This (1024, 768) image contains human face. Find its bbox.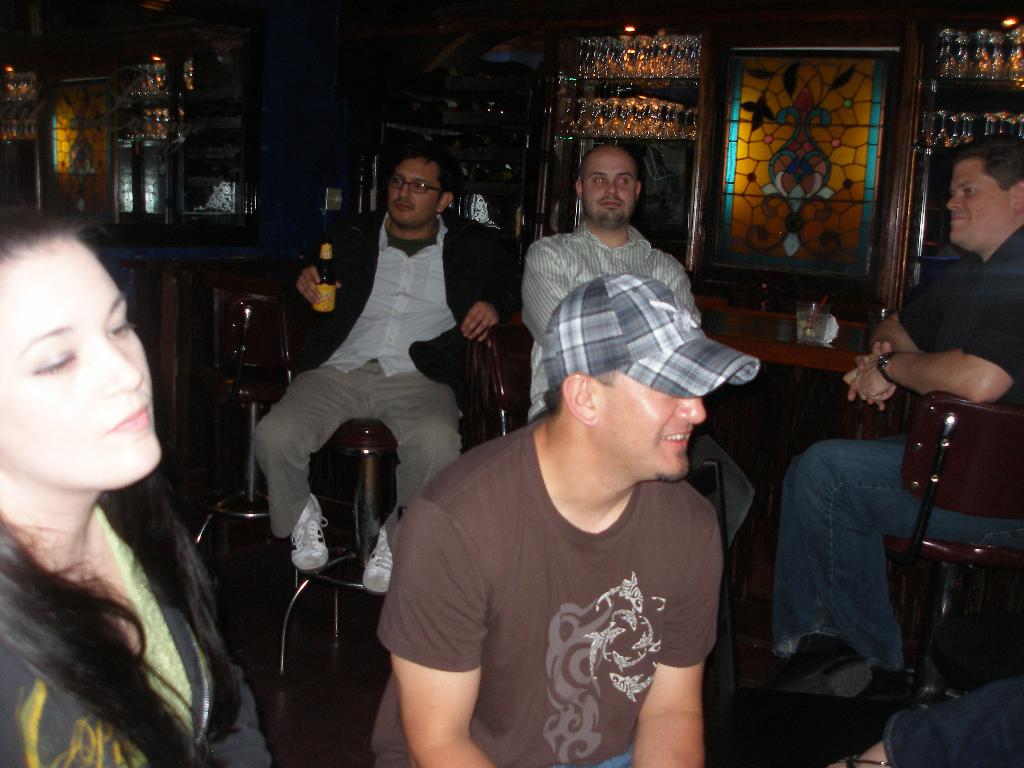
944, 159, 1012, 252.
